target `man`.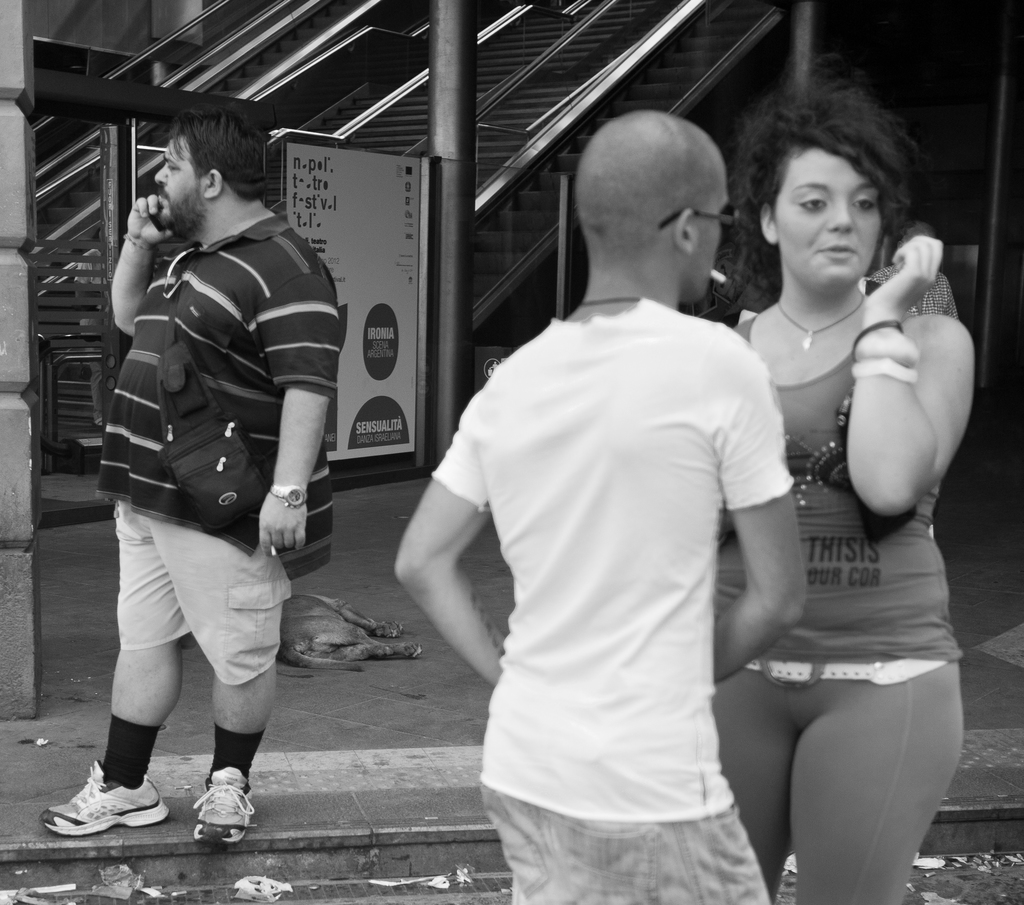
Target region: bbox(36, 109, 340, 846).
